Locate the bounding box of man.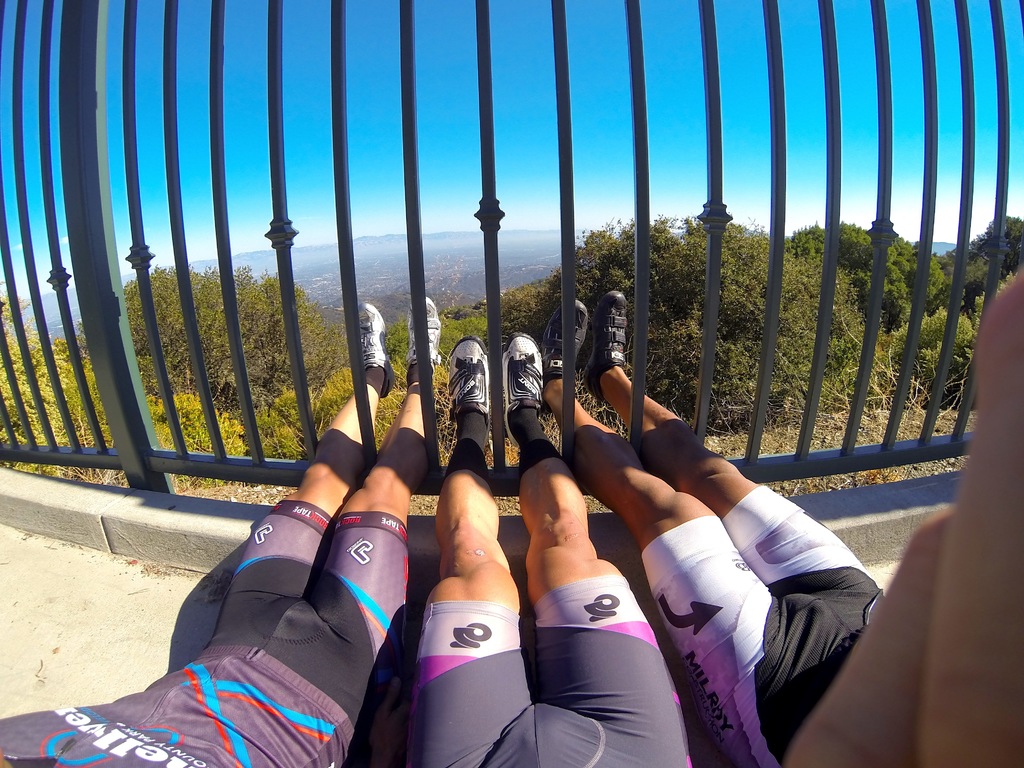
Bounding box: crop(412, 331, 690, 767).
